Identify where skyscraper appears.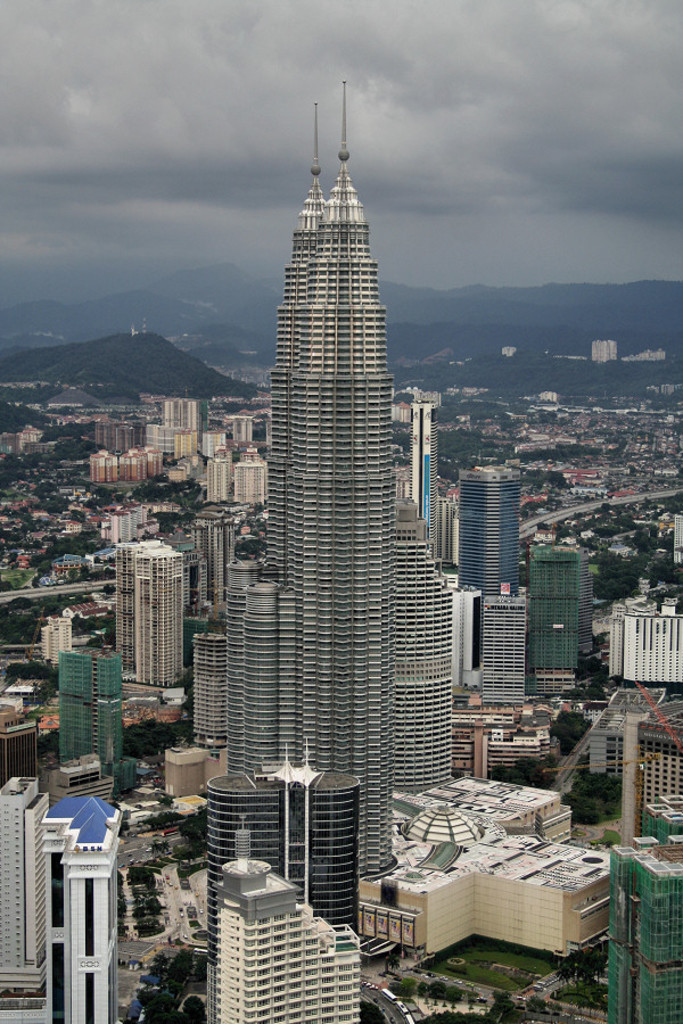
Appears at [609, 591, 682, 691].
